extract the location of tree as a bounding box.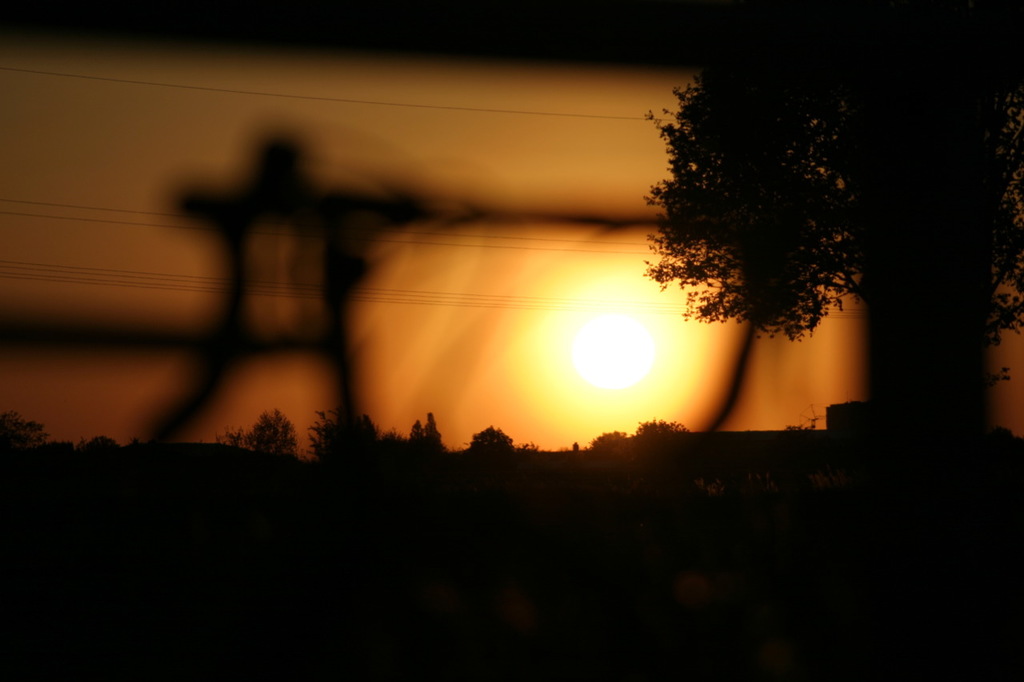
Rect(239, 406, 303, 465).
